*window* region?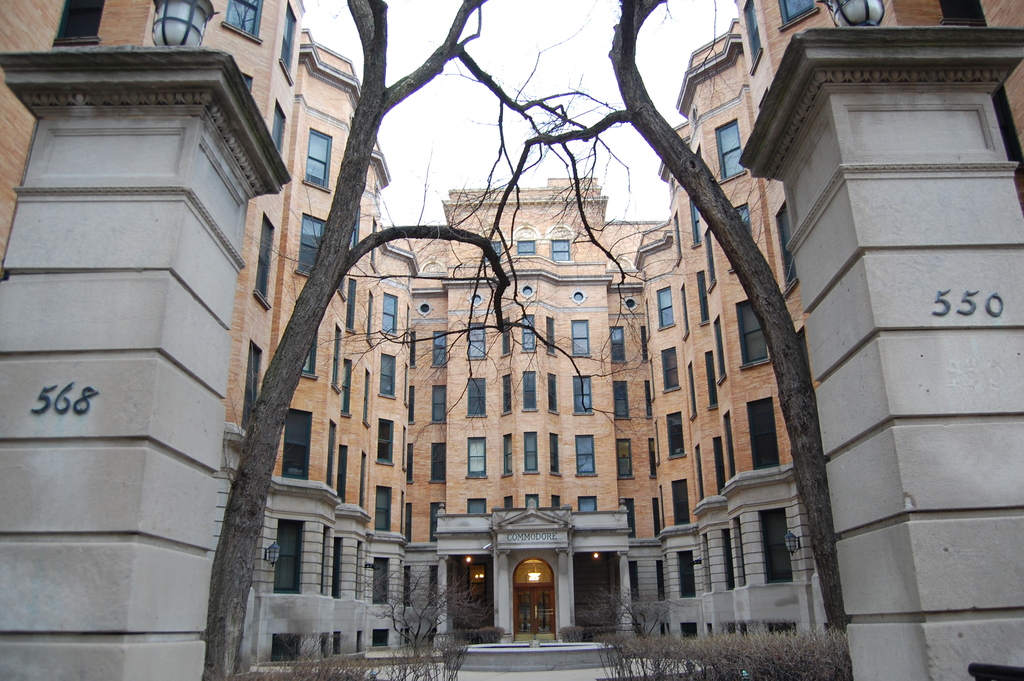
crop(405, 386, 412, 424)
